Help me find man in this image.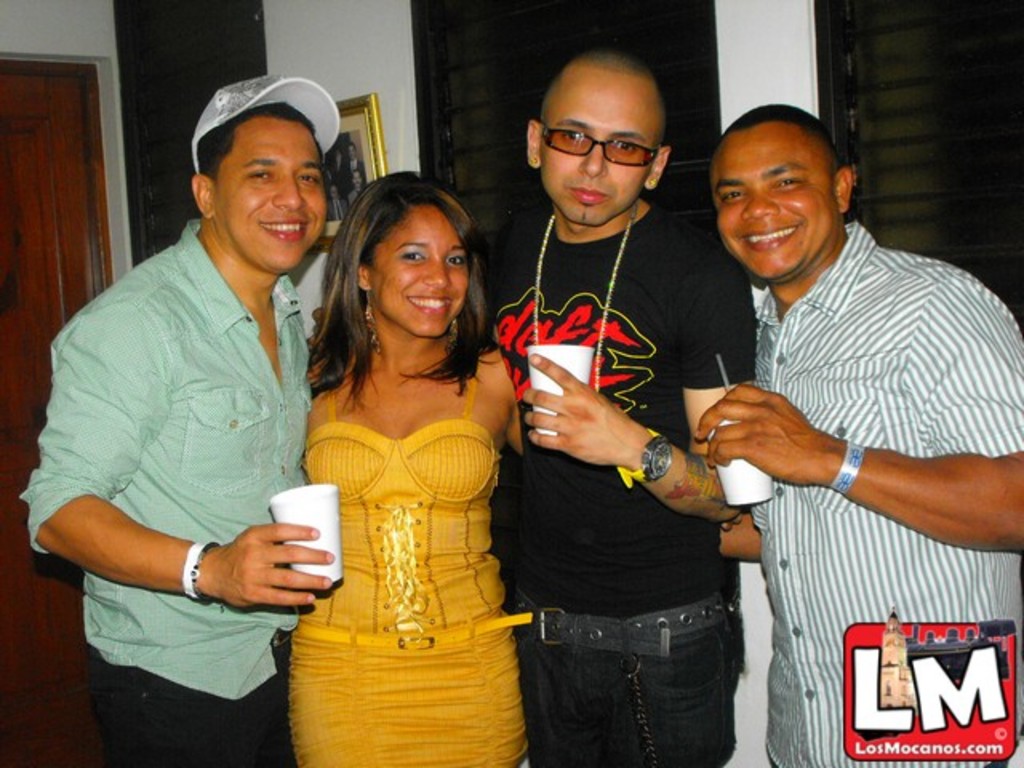
Found it: [326, 182, 341, 221].
